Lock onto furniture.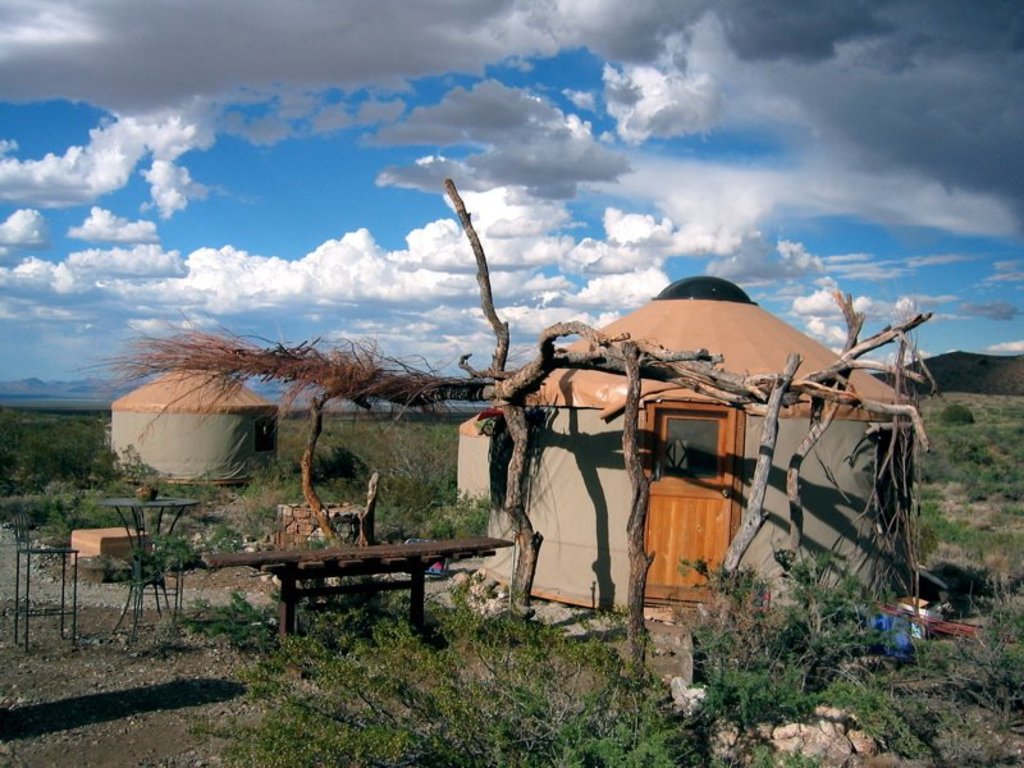
Locked: detection(196, 535, 517, 681).
